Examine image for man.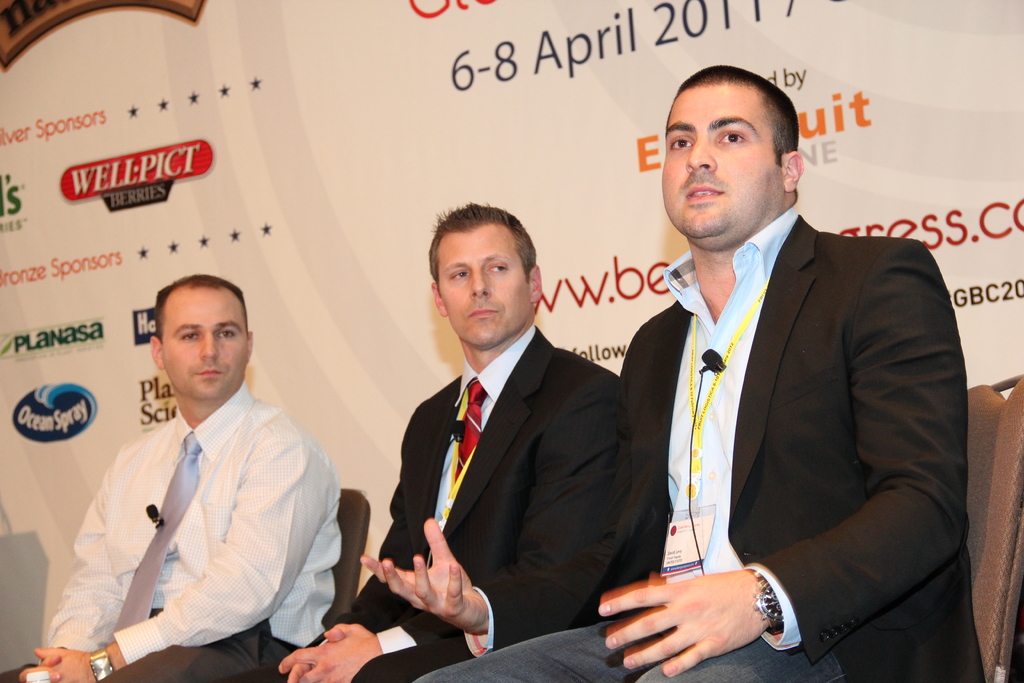
Examination result: [62,261,342,674].
